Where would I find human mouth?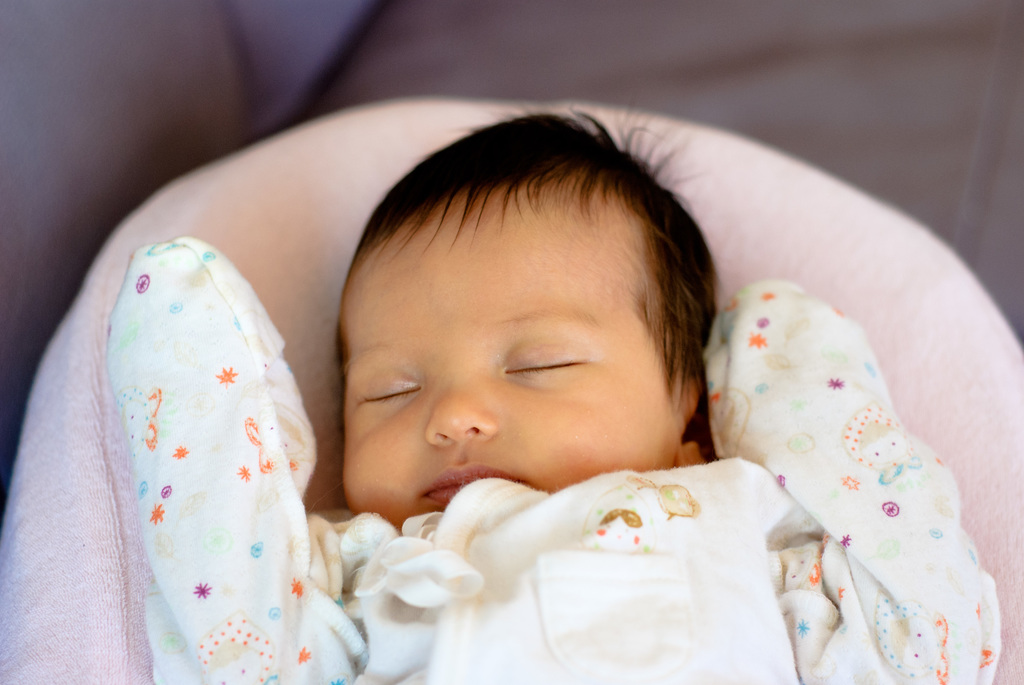
At (x1=419, y1=459, x2=529, y2=508).
